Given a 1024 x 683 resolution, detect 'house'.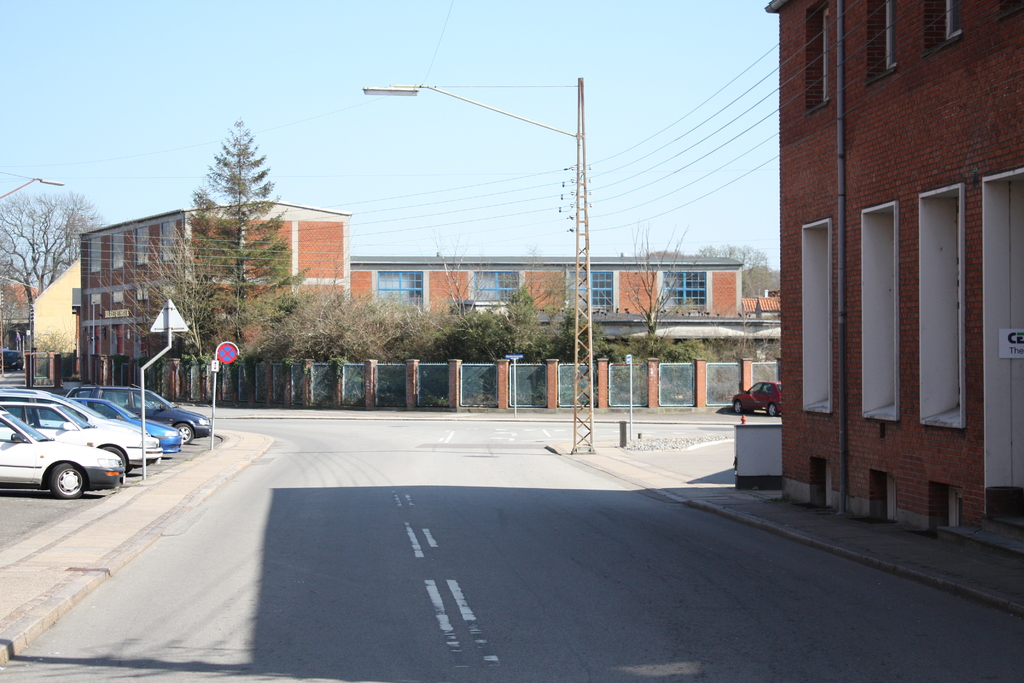
(left=0, top=277, right=47, bottom=366).
